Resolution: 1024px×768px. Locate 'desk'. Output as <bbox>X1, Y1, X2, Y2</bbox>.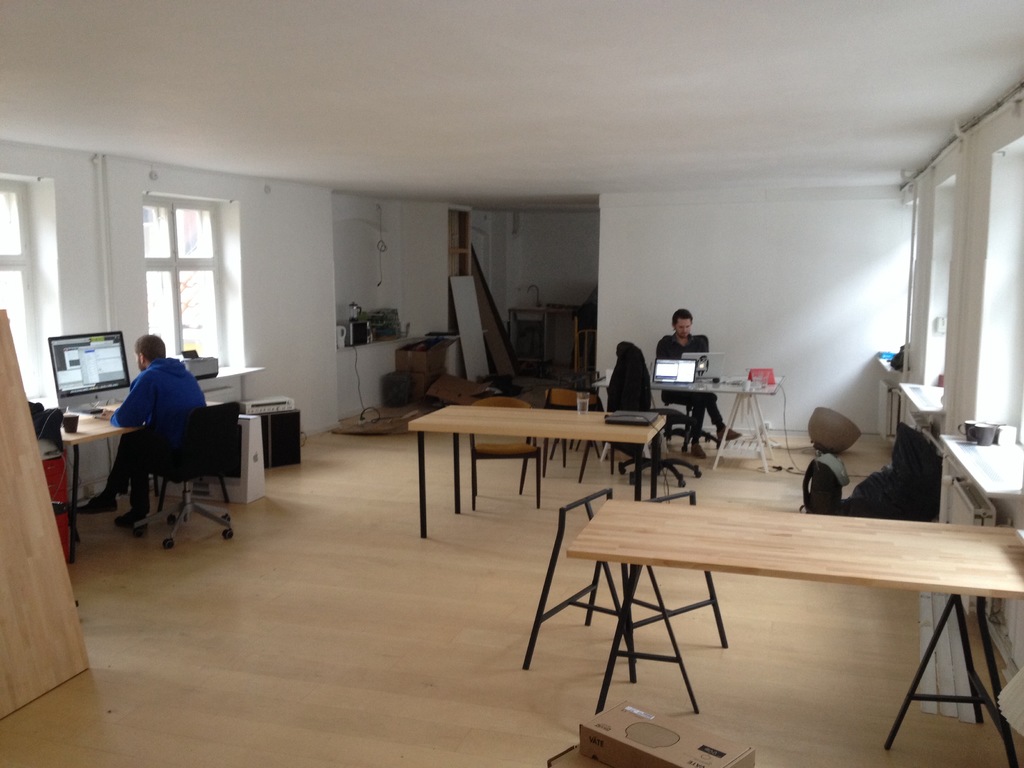
<bbox>567, 499, 1023, 765</bbox>.
